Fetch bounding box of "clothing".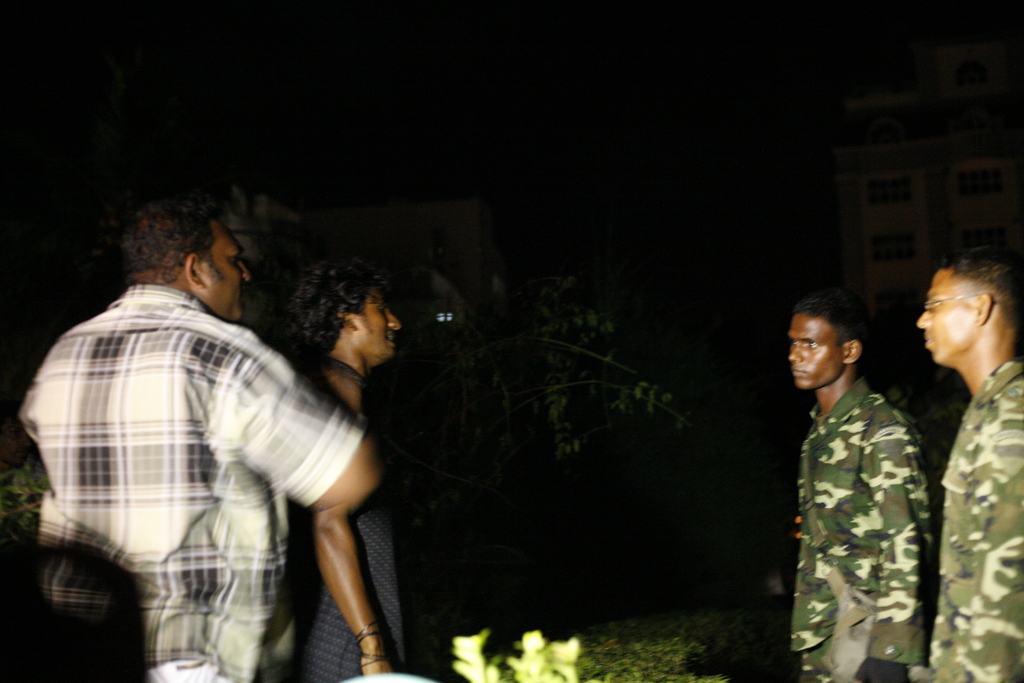
Bbox: (left=30, top=229, right=352, bottom=641).
